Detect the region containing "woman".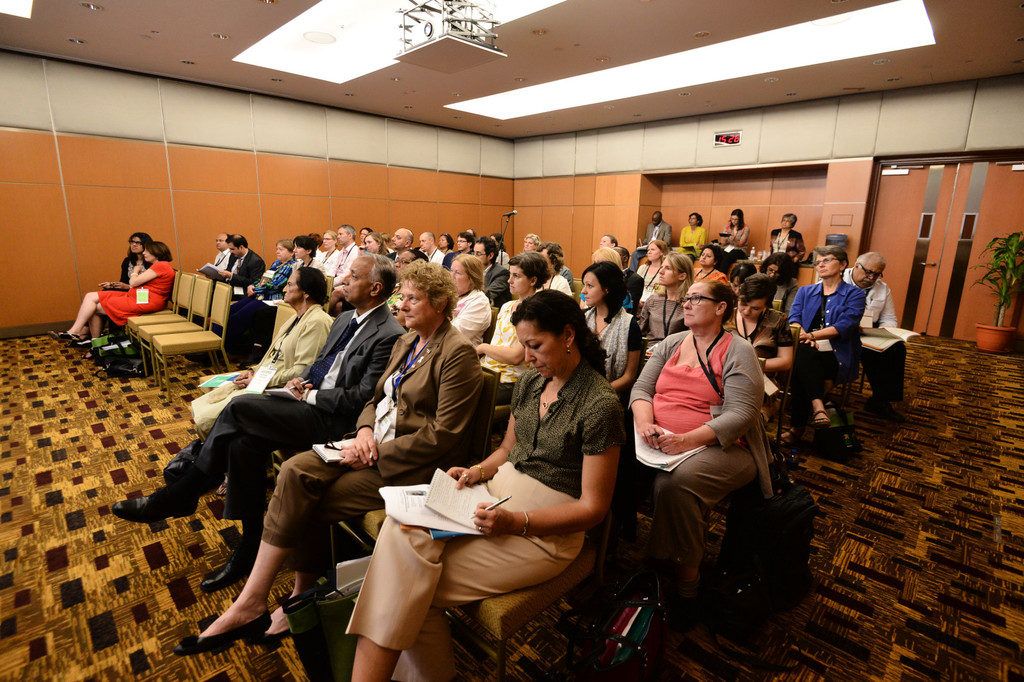
<bbox>439, 251, 492, 347</bbox>.
